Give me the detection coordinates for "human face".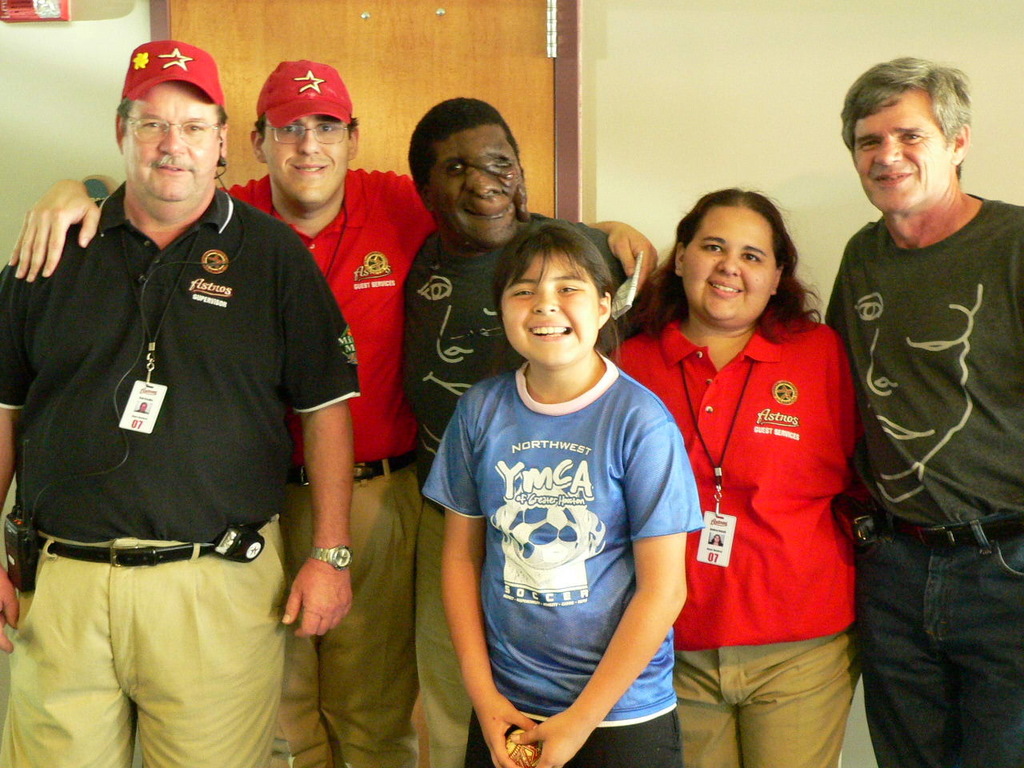
(263, 112, 351, 216).
